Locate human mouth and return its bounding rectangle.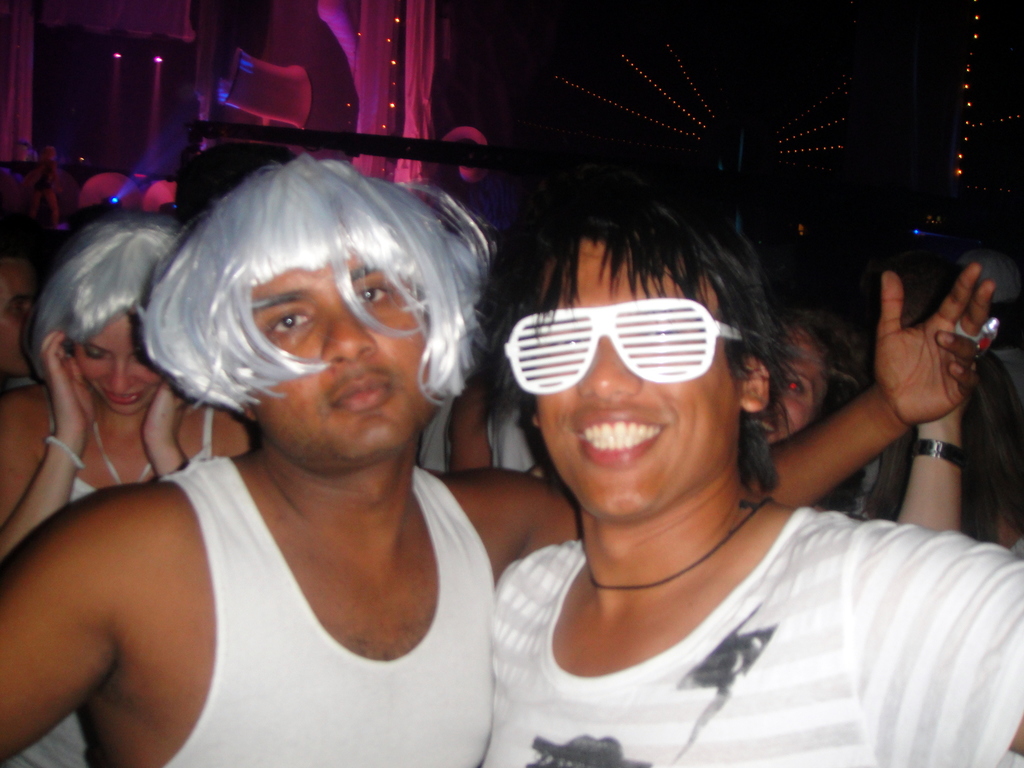
bbox(573, 407, 670, 470).
